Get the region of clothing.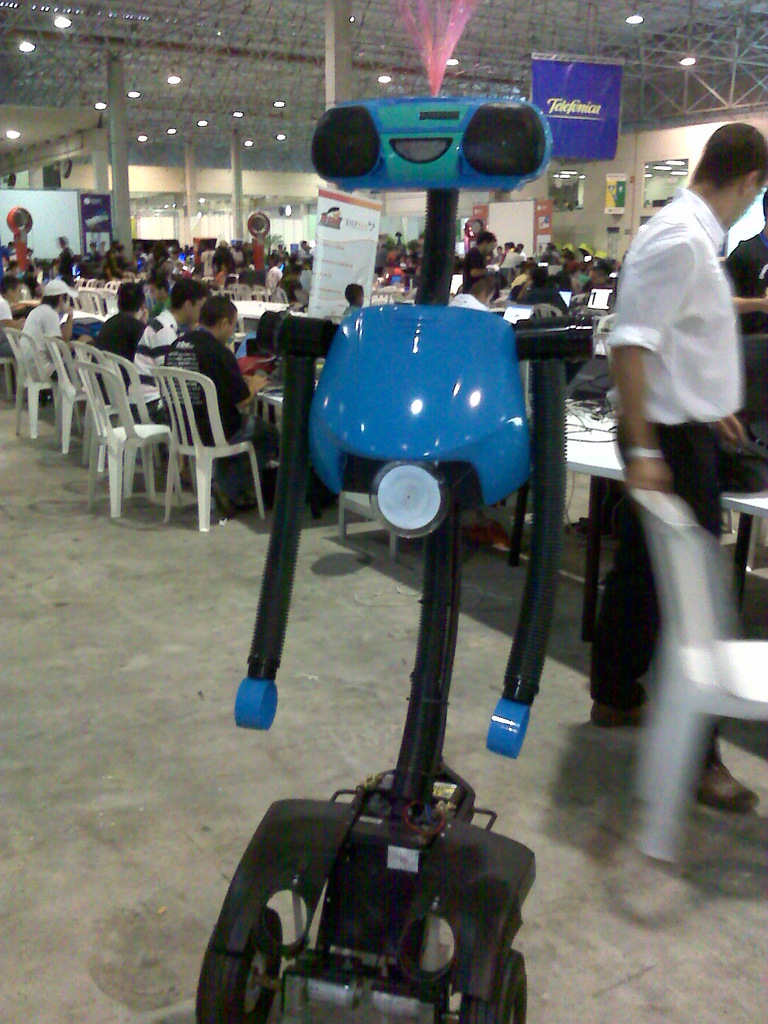
bbox=[86, 303, 145, 357].
